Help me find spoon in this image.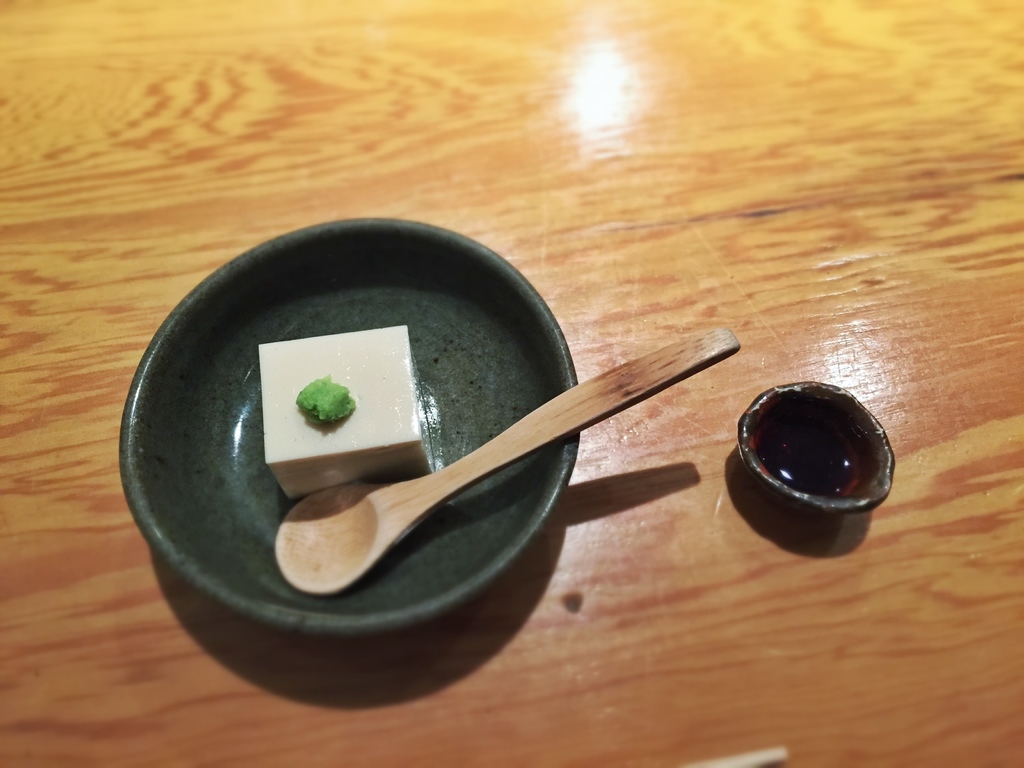
Found it: bbox=(273, 326, 740, 595).
